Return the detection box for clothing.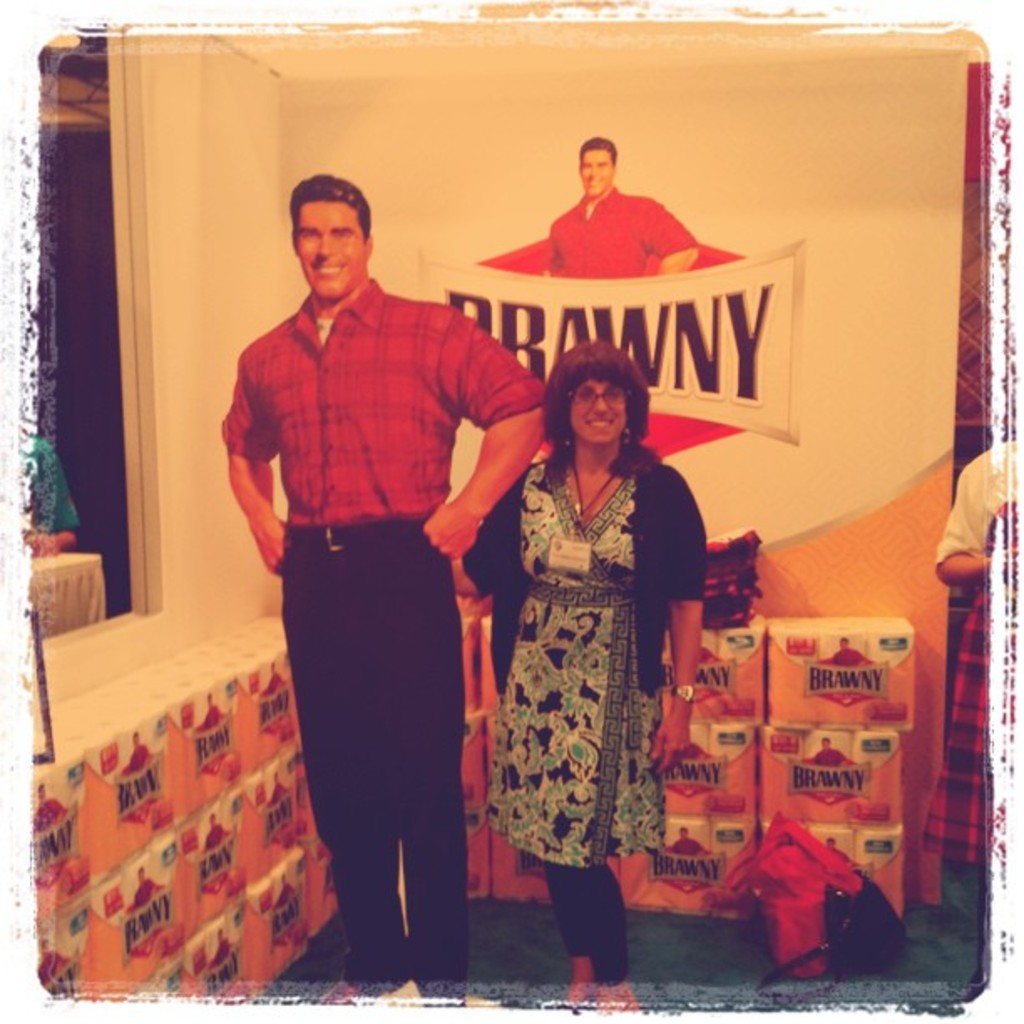
detection(219, 279, 574, 984).
